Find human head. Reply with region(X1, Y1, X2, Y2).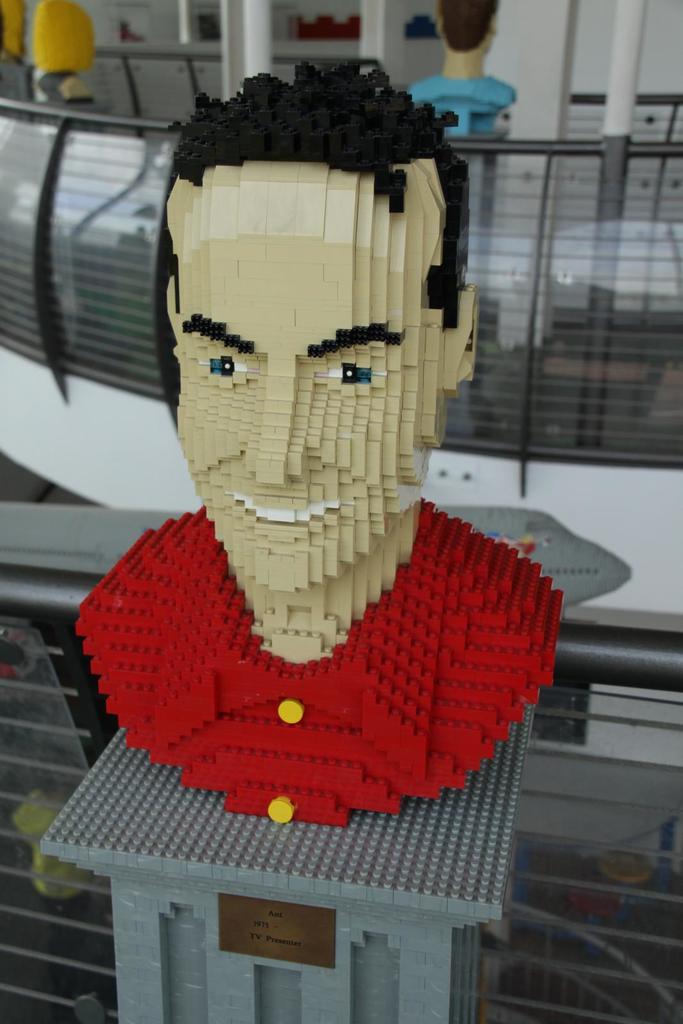
region(163, 62, 480, 589).
